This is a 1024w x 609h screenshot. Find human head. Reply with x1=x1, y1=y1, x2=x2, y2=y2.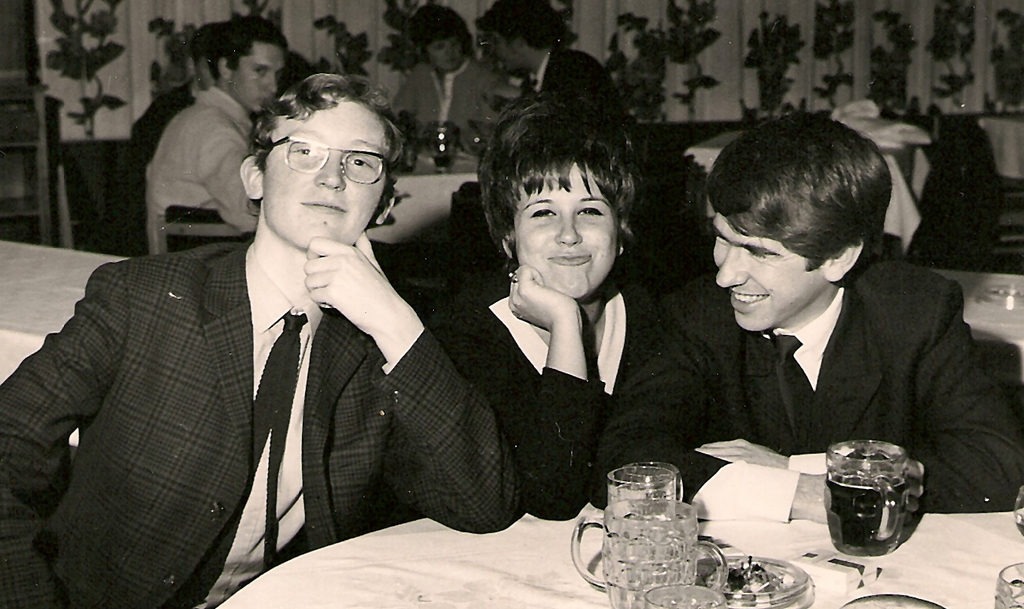
x1=710, y1=109, x2=893, y2=332.
